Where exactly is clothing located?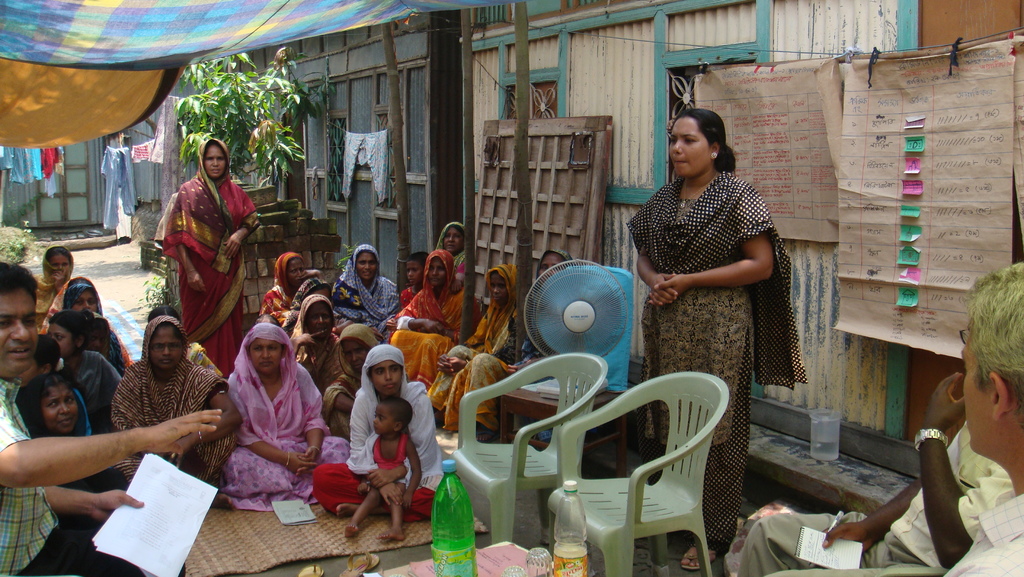
Its bounding box is region(102, 149, 140, 229).
